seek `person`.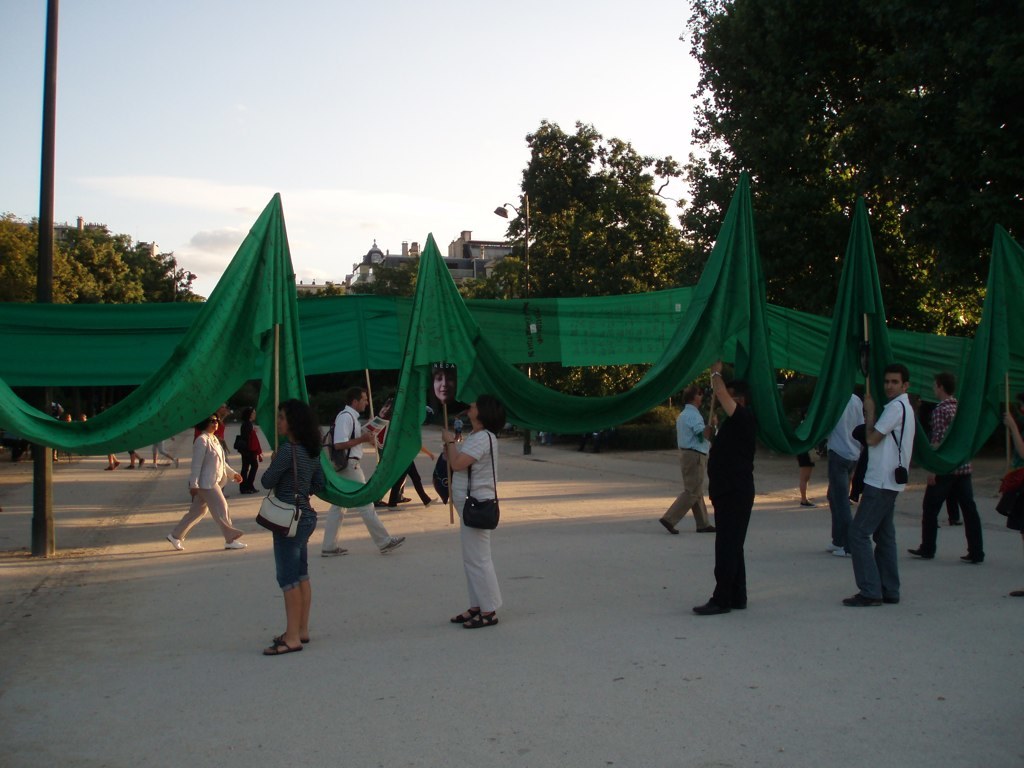
select_region(214, 404, 235, 459).
